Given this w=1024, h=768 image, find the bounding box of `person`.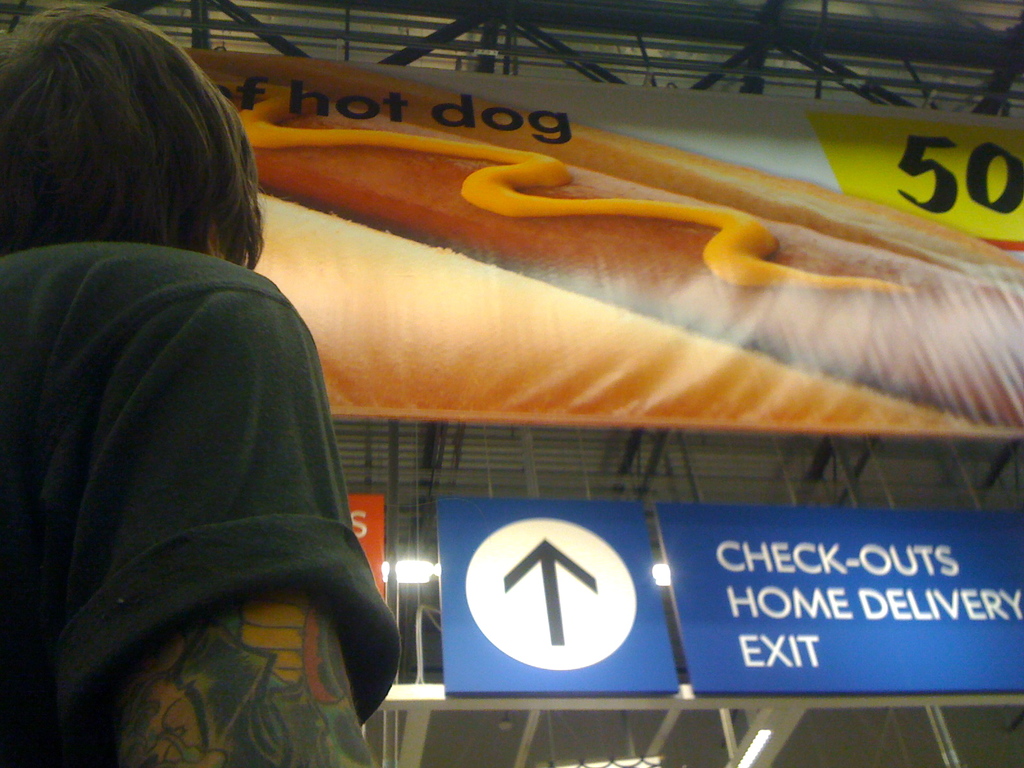
l=0, t=15, r=408, b=767.
